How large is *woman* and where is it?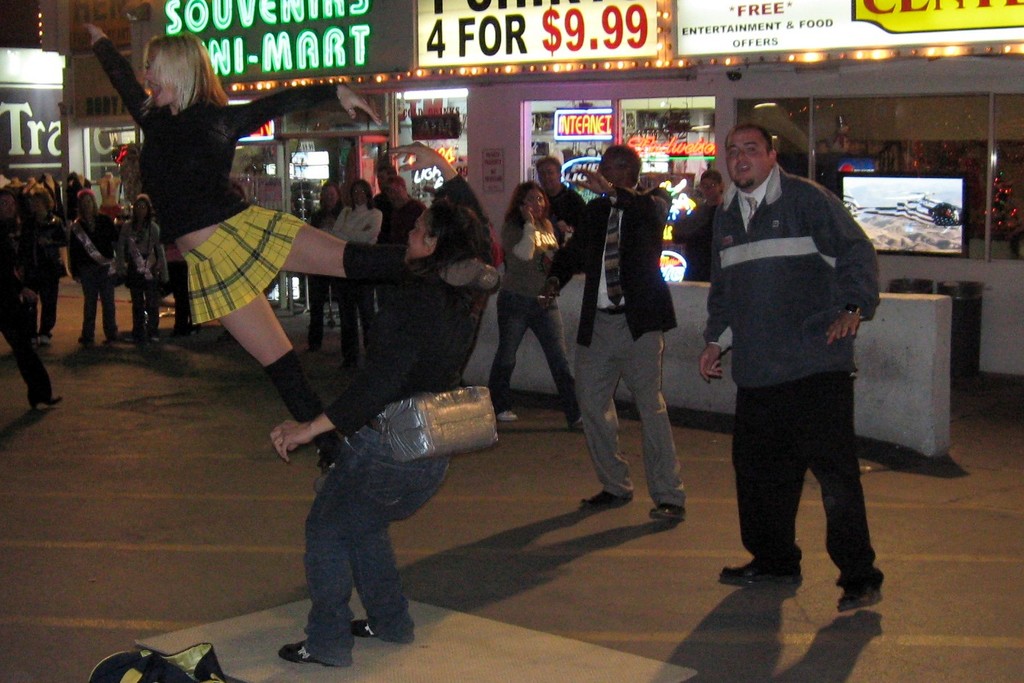
Bounding box: 491/177/594/434.
